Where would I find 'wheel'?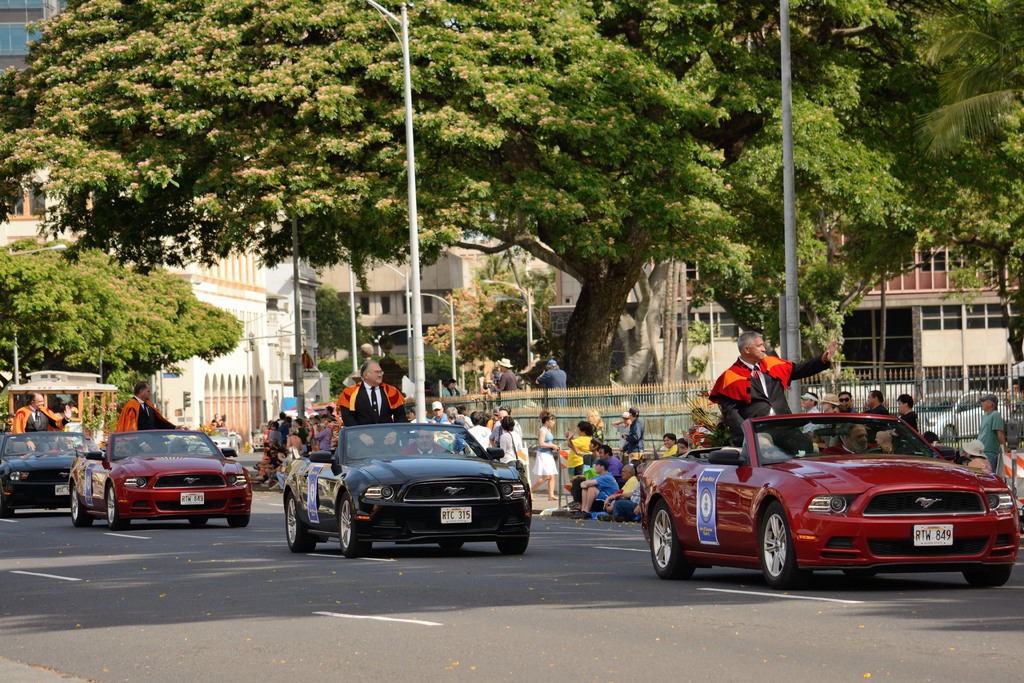
At left=961, top=565, right=1014, bottom=586.
